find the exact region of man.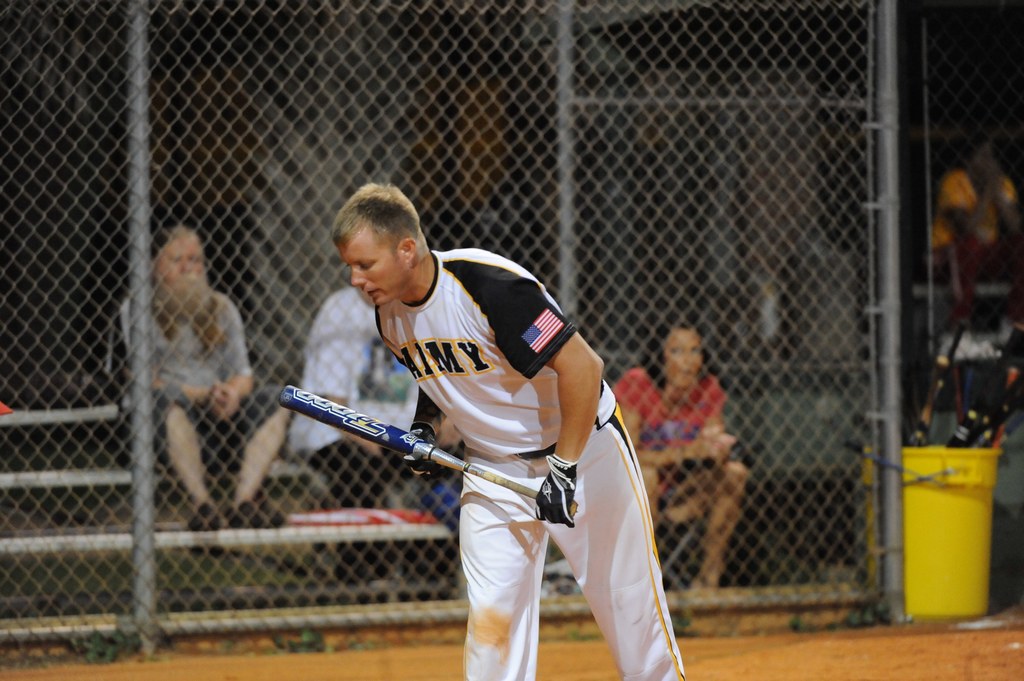
Exact region: (329,182,685,680).
